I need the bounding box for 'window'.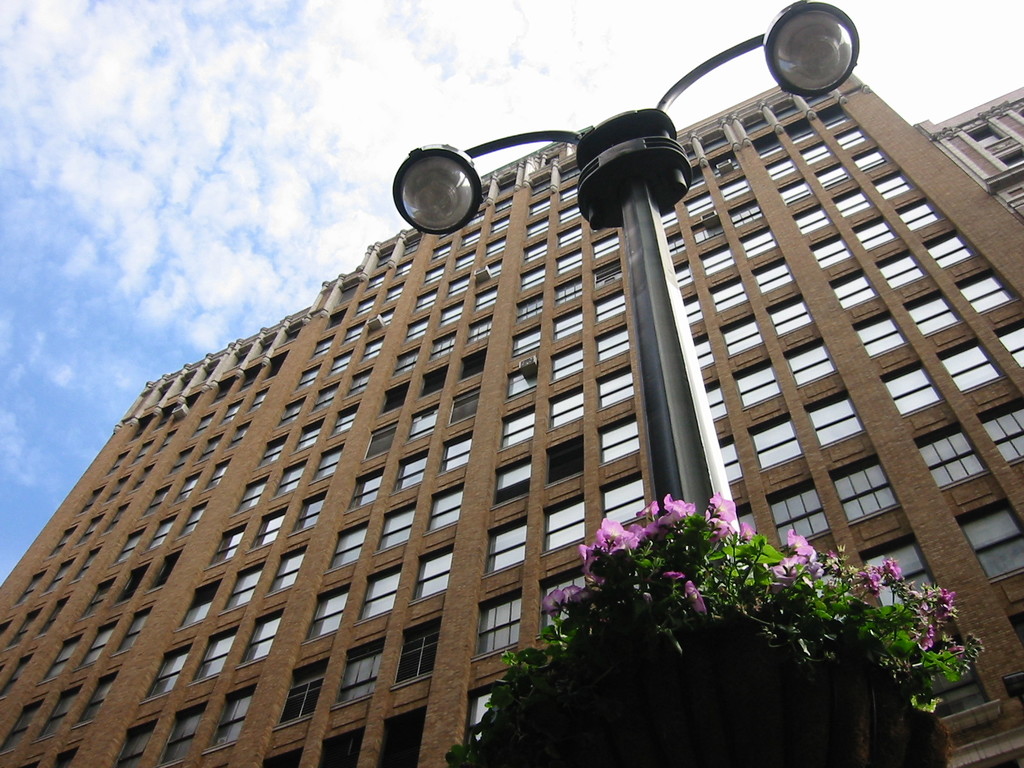
Here it is: bbox=(490, 454, 534, 503).
